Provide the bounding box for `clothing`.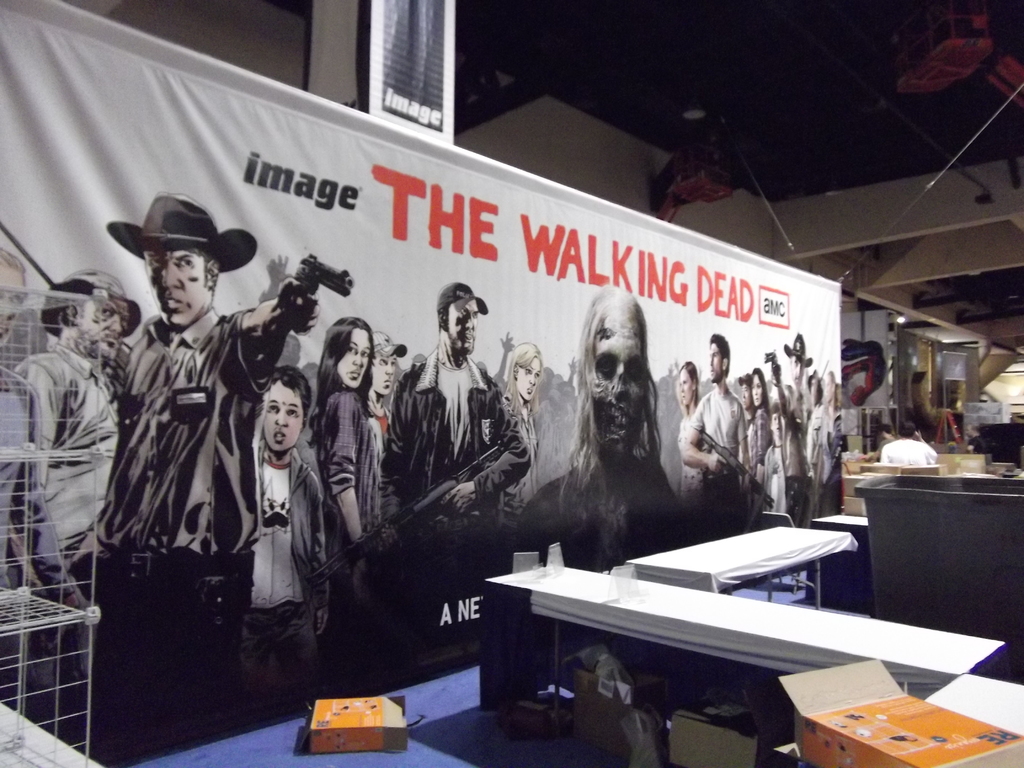
select_region(965, 435, 991, 465).
